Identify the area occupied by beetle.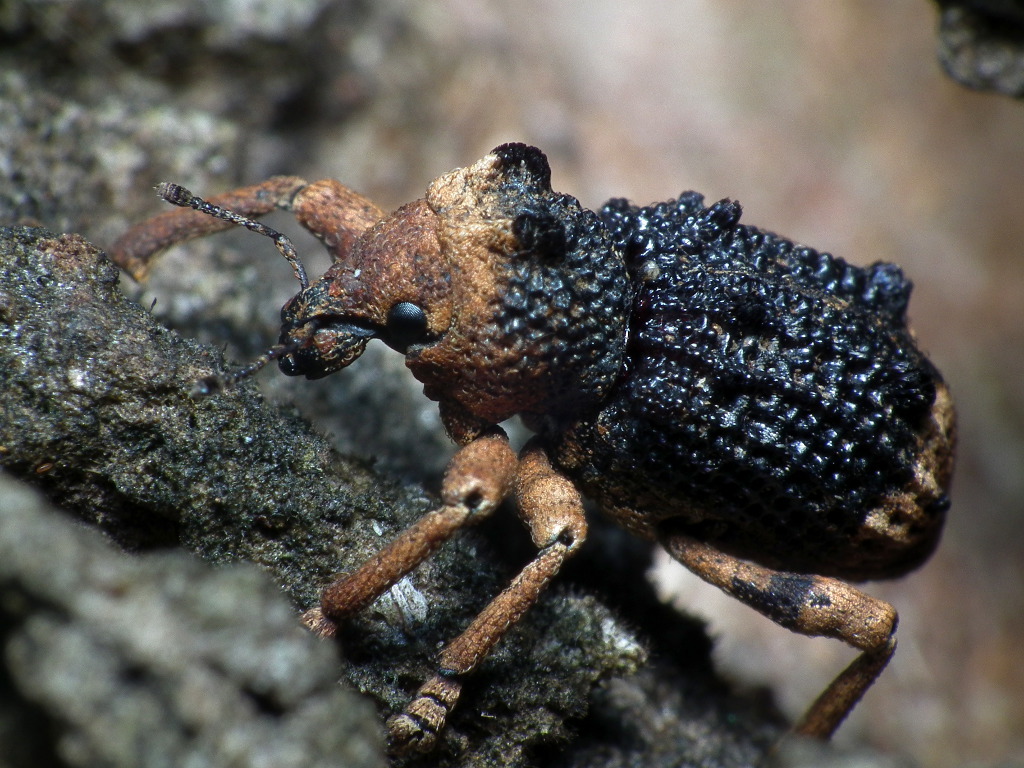
Area: [93, 127, 1009, 720].
